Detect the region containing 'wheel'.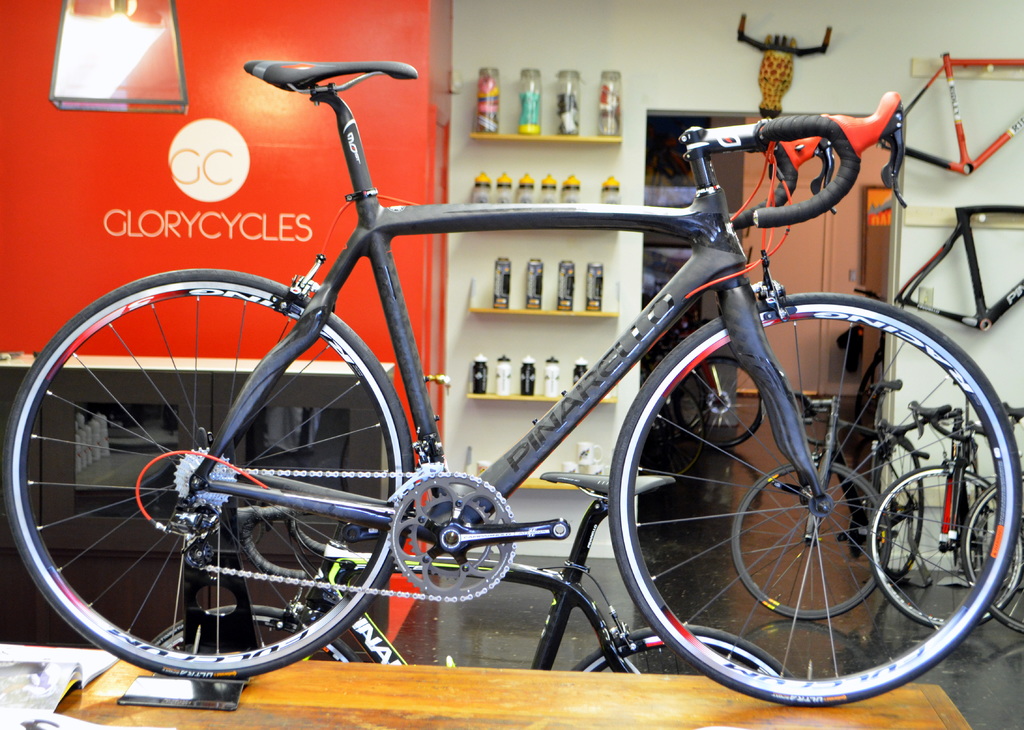
pyautogui.locateOnScreen(571, 617, 788, 680).
